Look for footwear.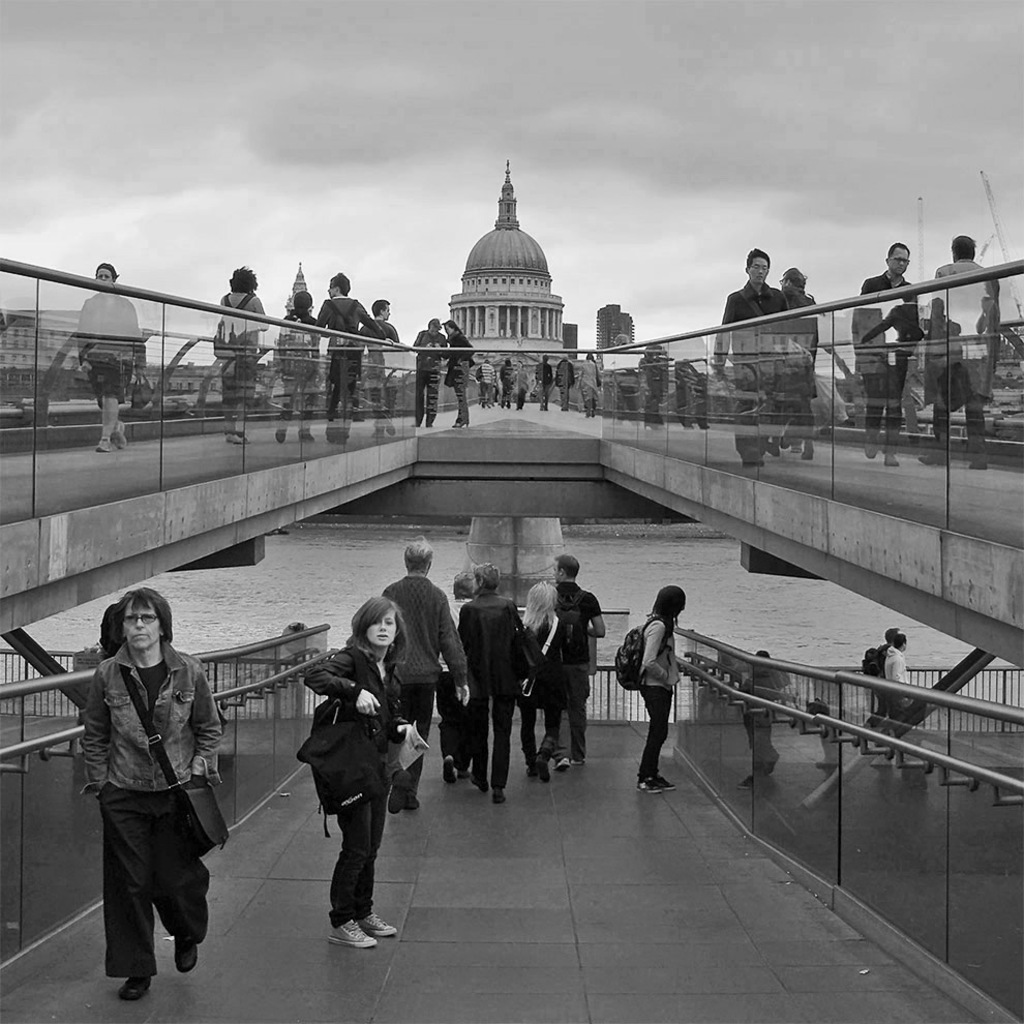
Found: pyautogui.locateOnScreen(295, 430, 318, 443).
